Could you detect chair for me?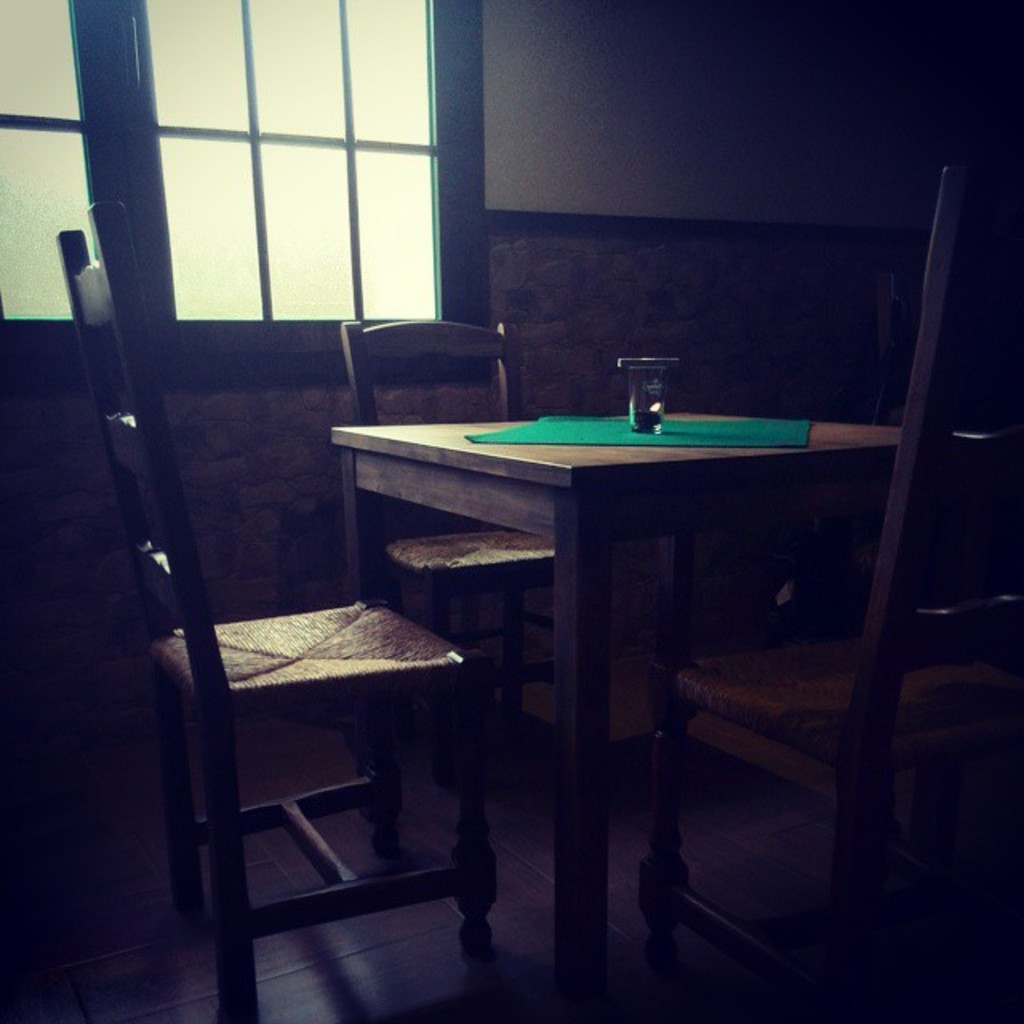
Detection result: (left=643, top=160, right=1022, bottom=1022).
